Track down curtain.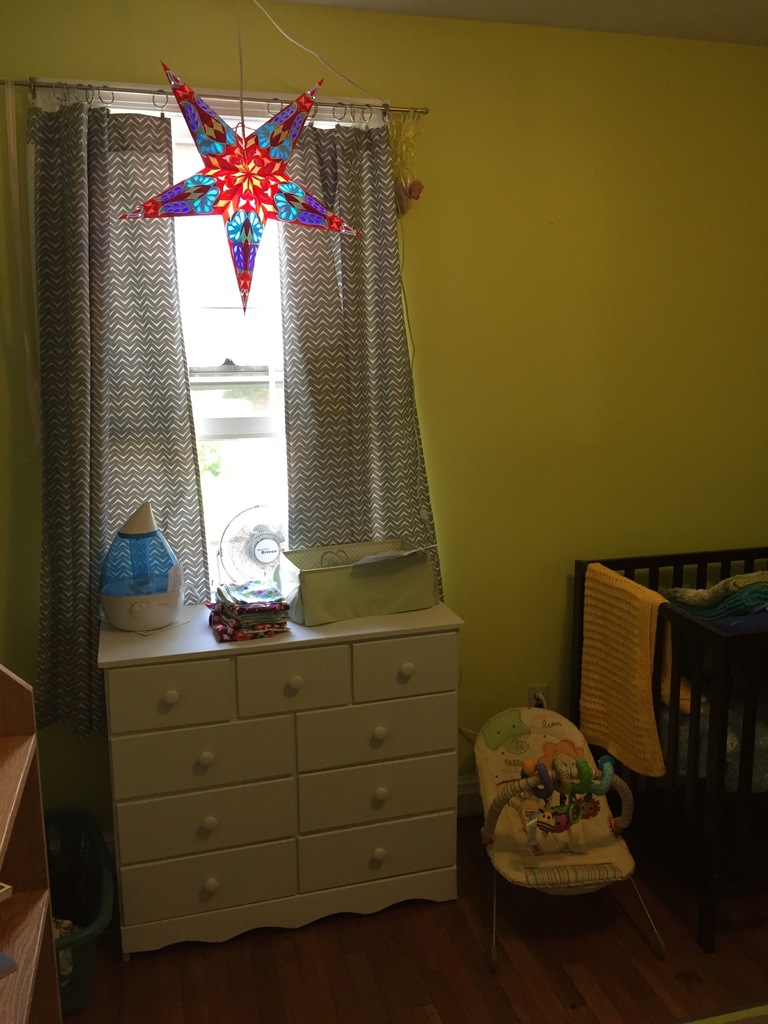
Tracked to bbox=(287, 120, 444, 548).
